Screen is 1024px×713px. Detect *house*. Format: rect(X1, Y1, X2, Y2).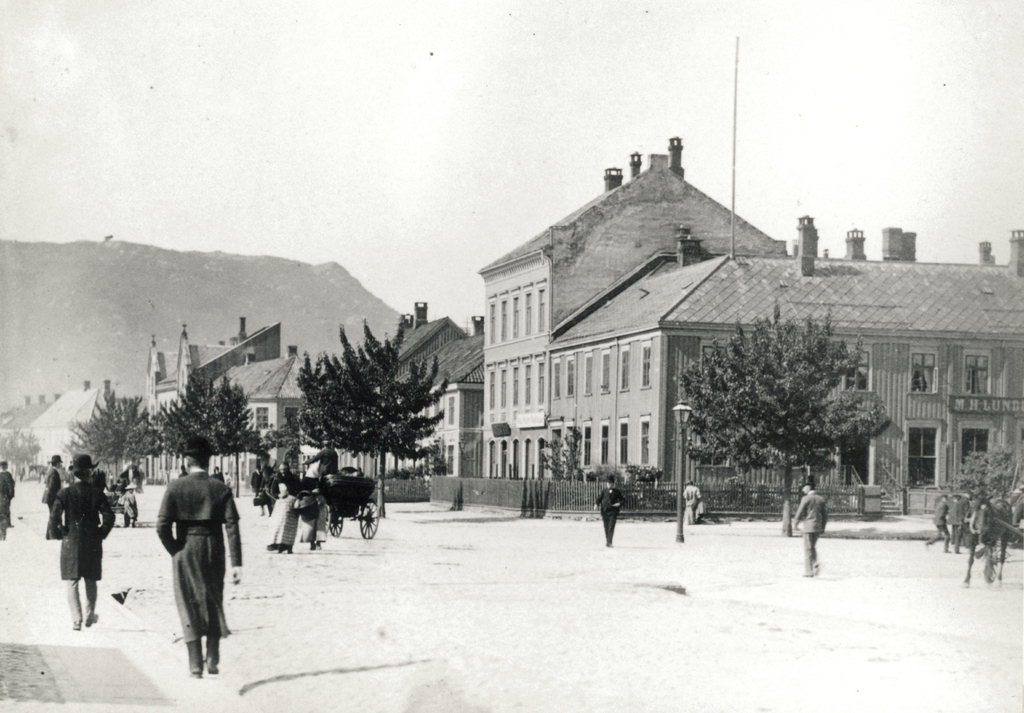
rect(300, 321, 490, 498).
